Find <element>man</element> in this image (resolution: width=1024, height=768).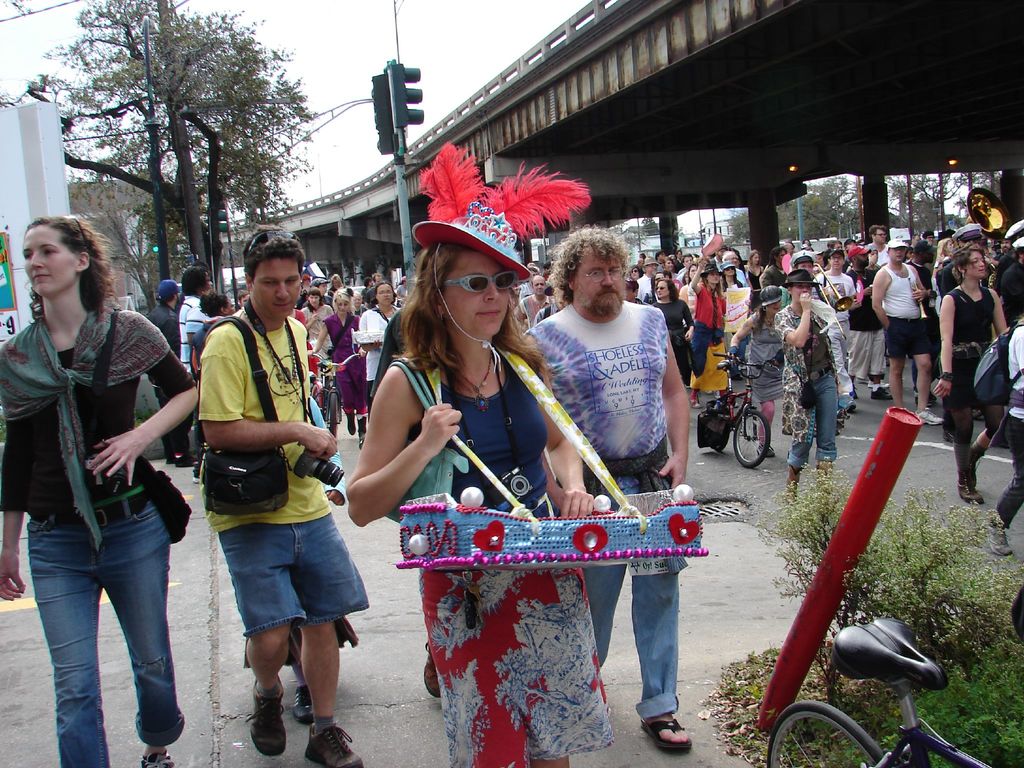
870,236,935,424.
